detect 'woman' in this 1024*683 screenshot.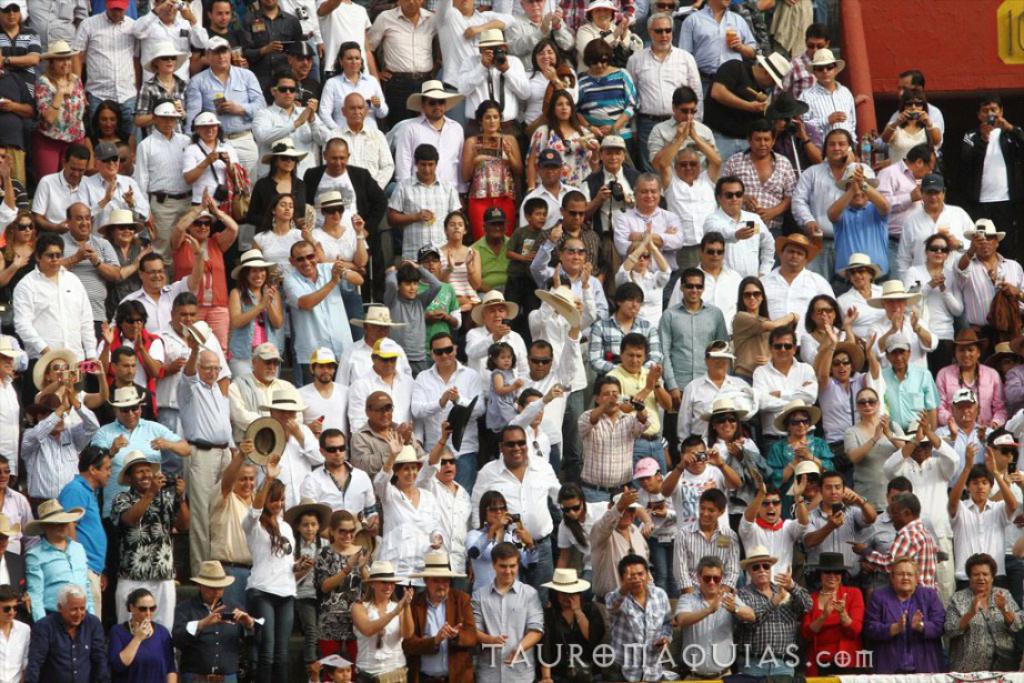
Detection: 837 386 904 511.
